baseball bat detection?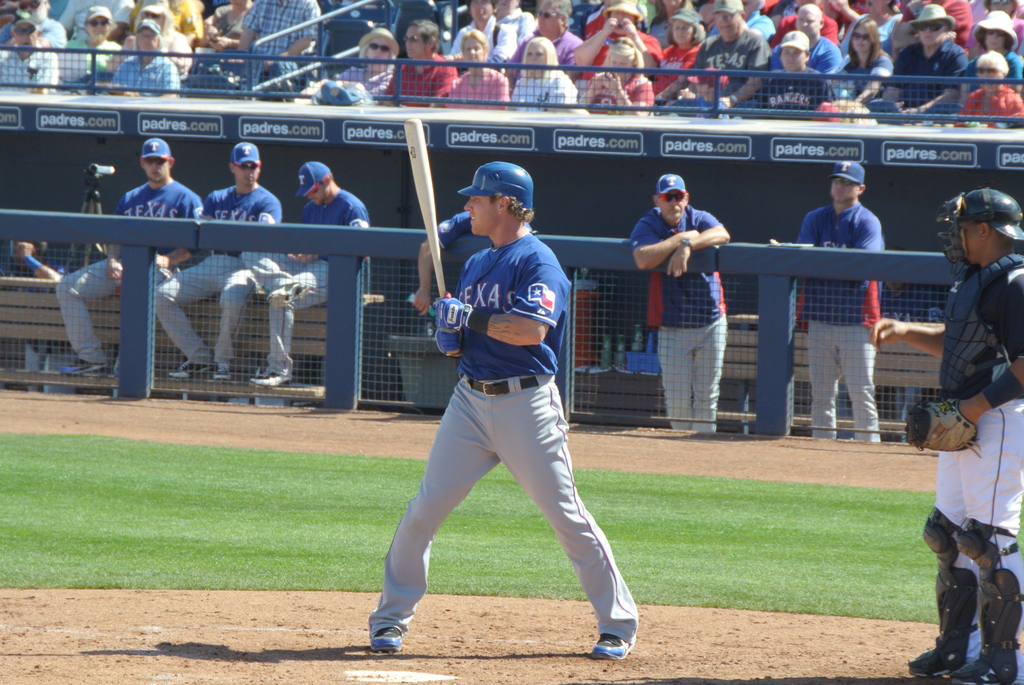
[left=401, top=114, right=449, bottom=297]
